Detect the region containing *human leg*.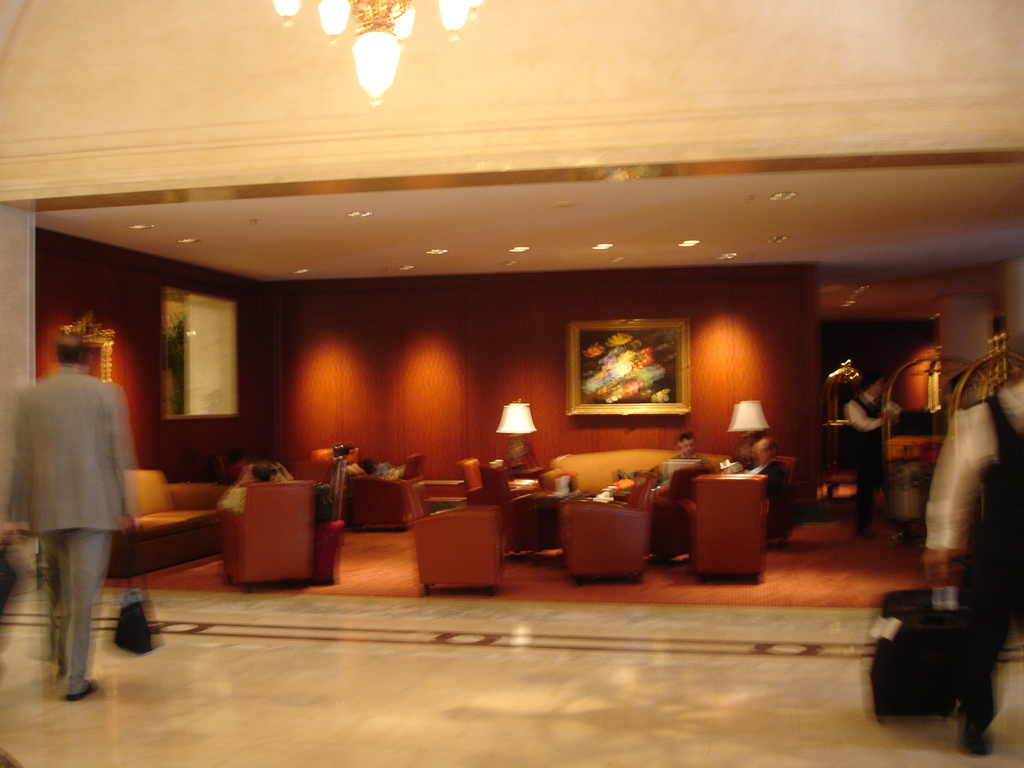
x1=960, y1=561, x2=1010, y2=744.
